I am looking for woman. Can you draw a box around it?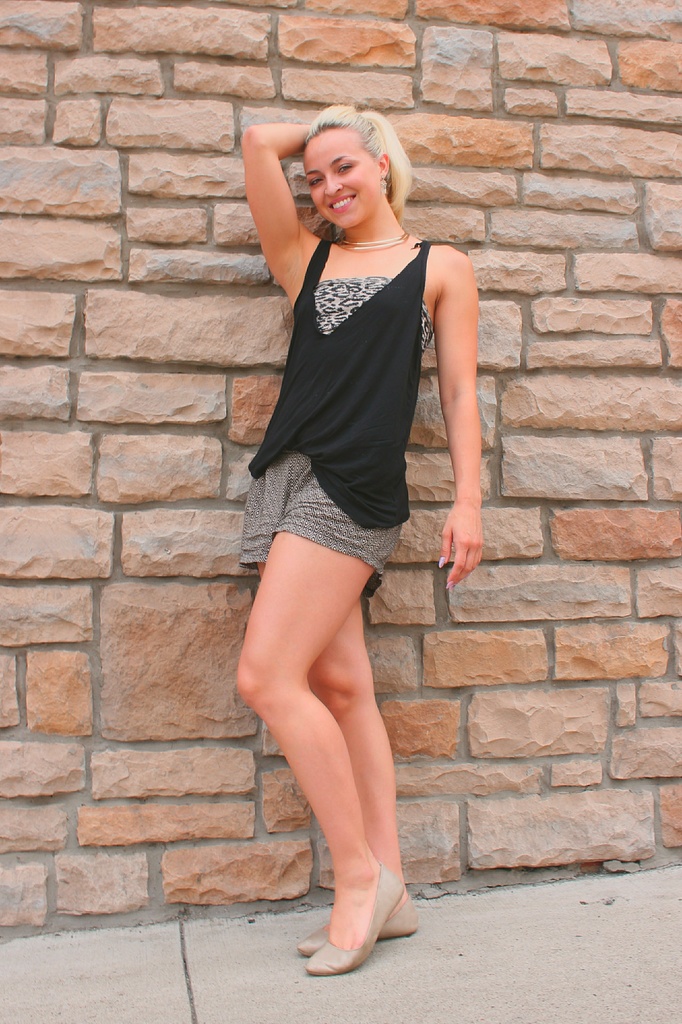
Sure, the bounding box is BBox(210, 70, 476, 950).
